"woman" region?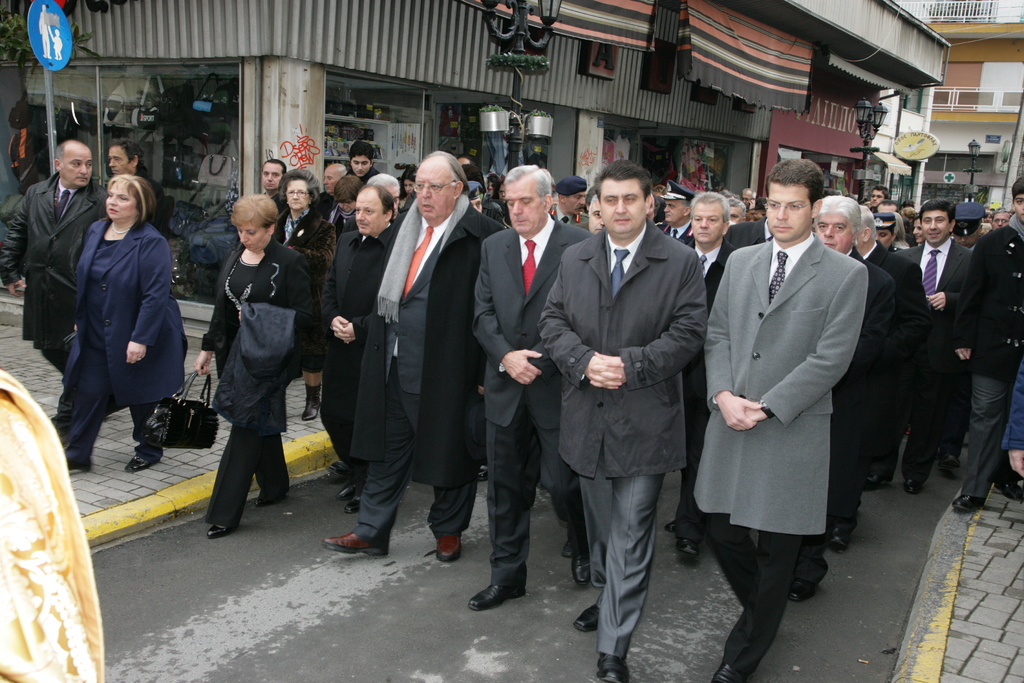
[68,174,186,469]
